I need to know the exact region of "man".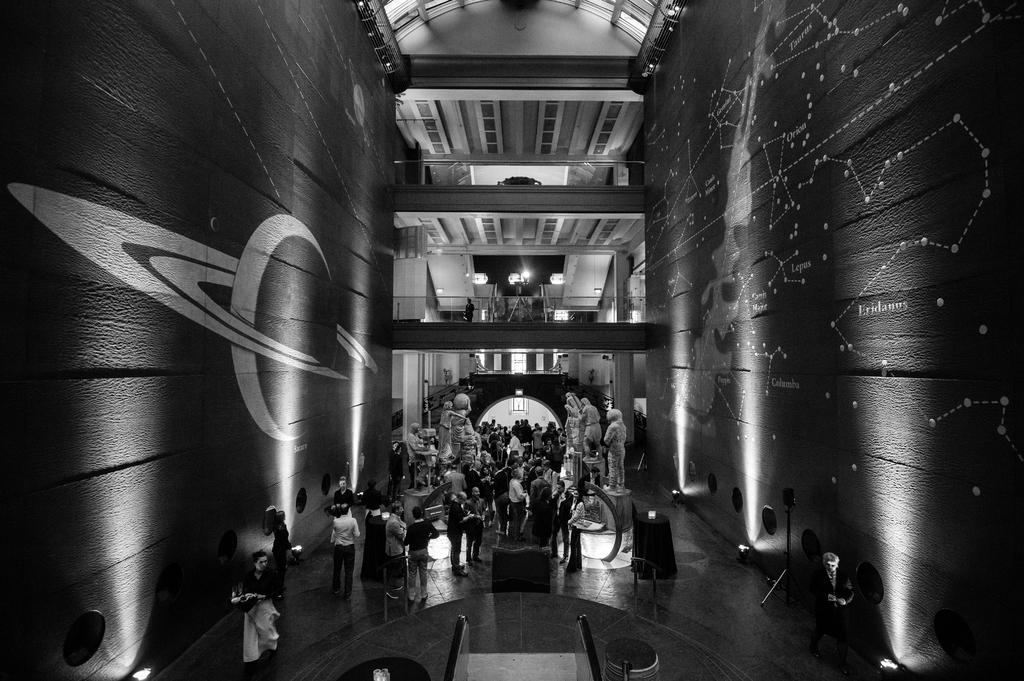
Region: [815, 549, 860, 639].
